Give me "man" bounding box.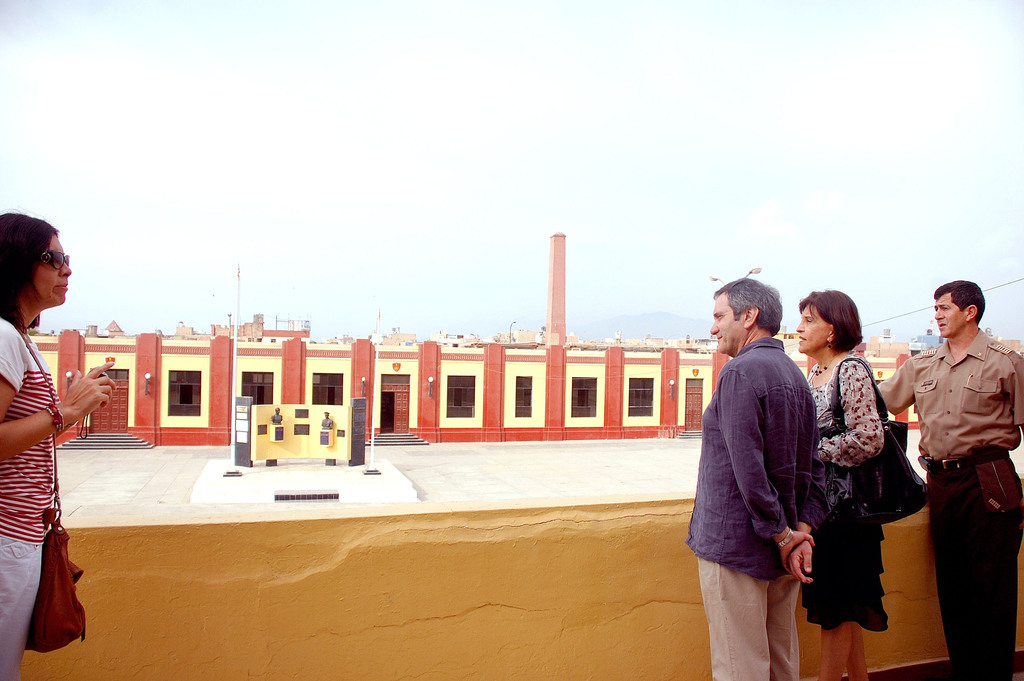
(874, 279, 1023, 680).
